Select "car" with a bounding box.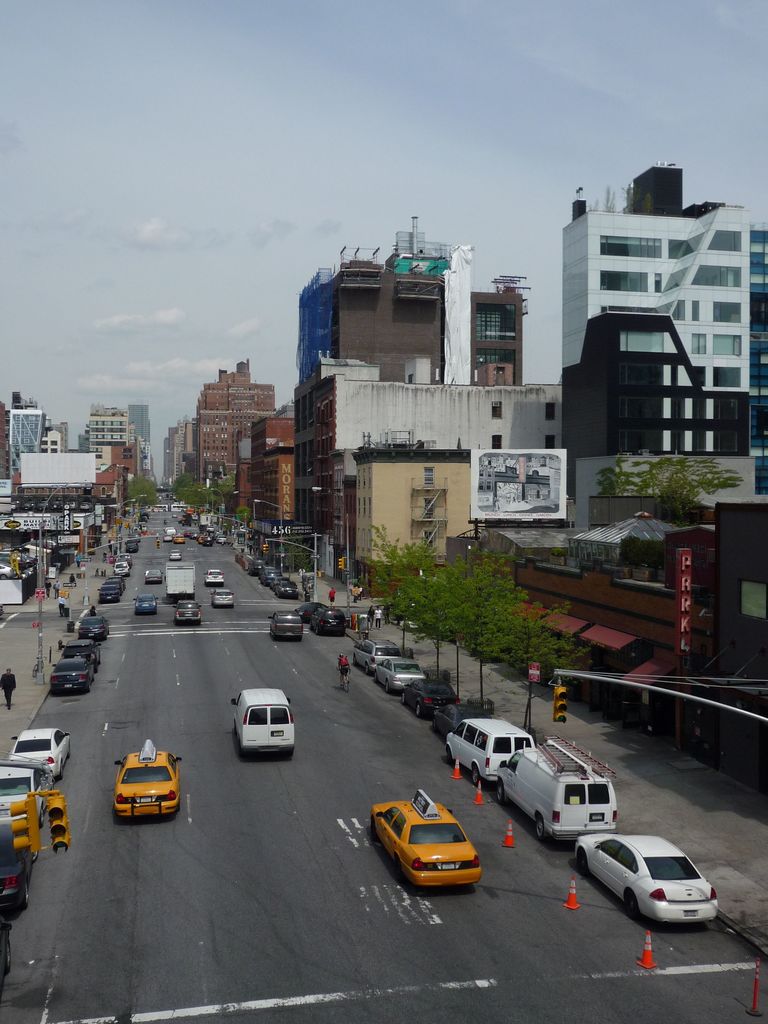
box=[351, 639, 401, 675].
